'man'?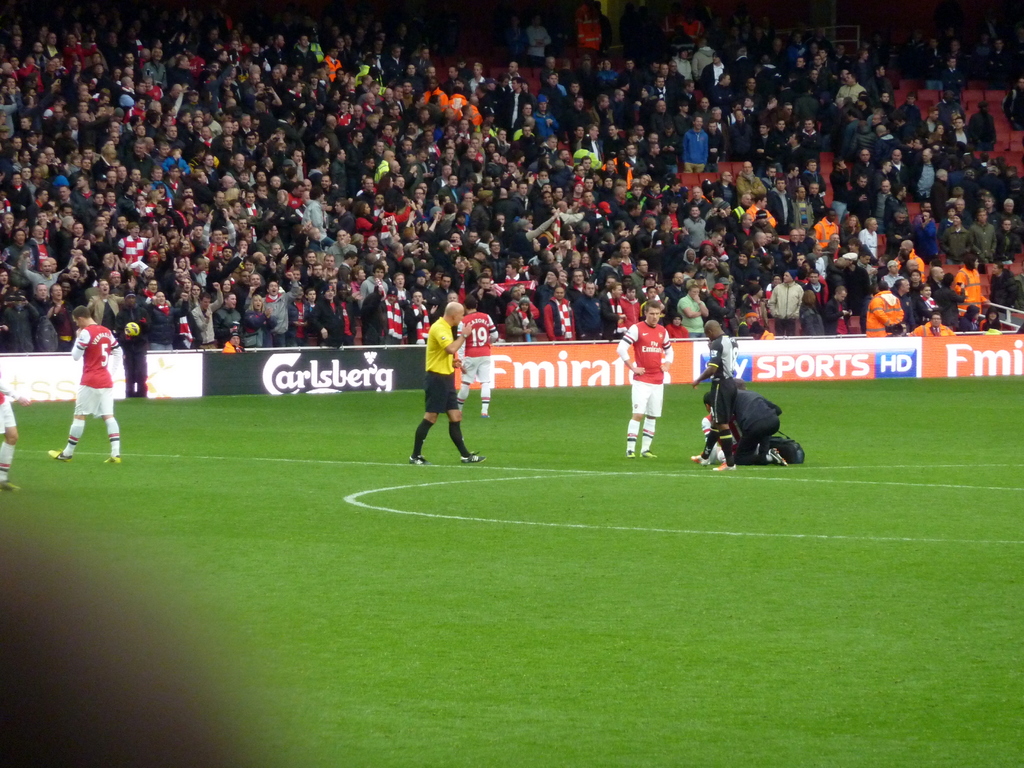
Rect(45, 296, 127, 468)
